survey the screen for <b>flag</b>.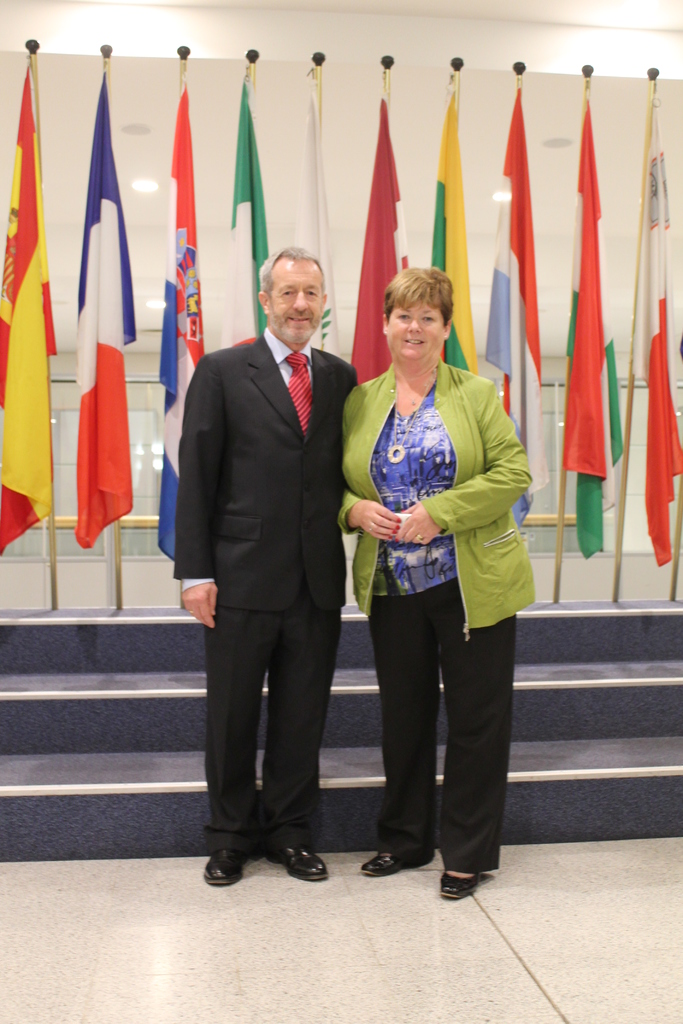
Survey found: <region>292, 75, 334, 360</region>.
